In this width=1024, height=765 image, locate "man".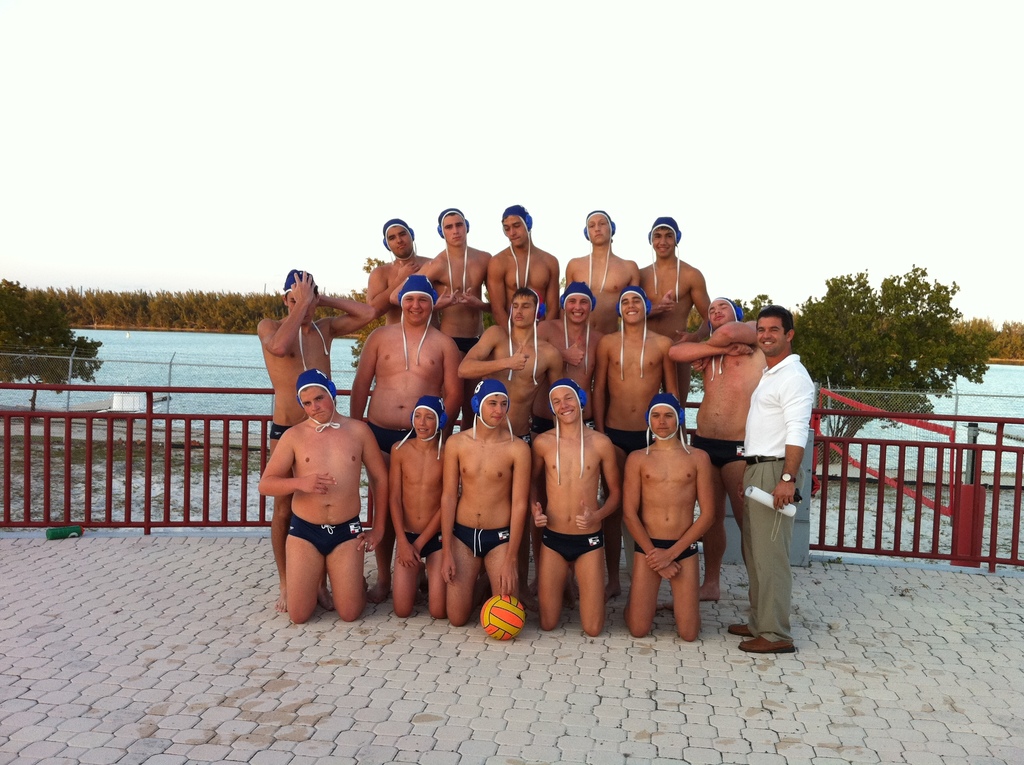
Bounding box: [x1=662, y1=294, x2=771, y2=603].
